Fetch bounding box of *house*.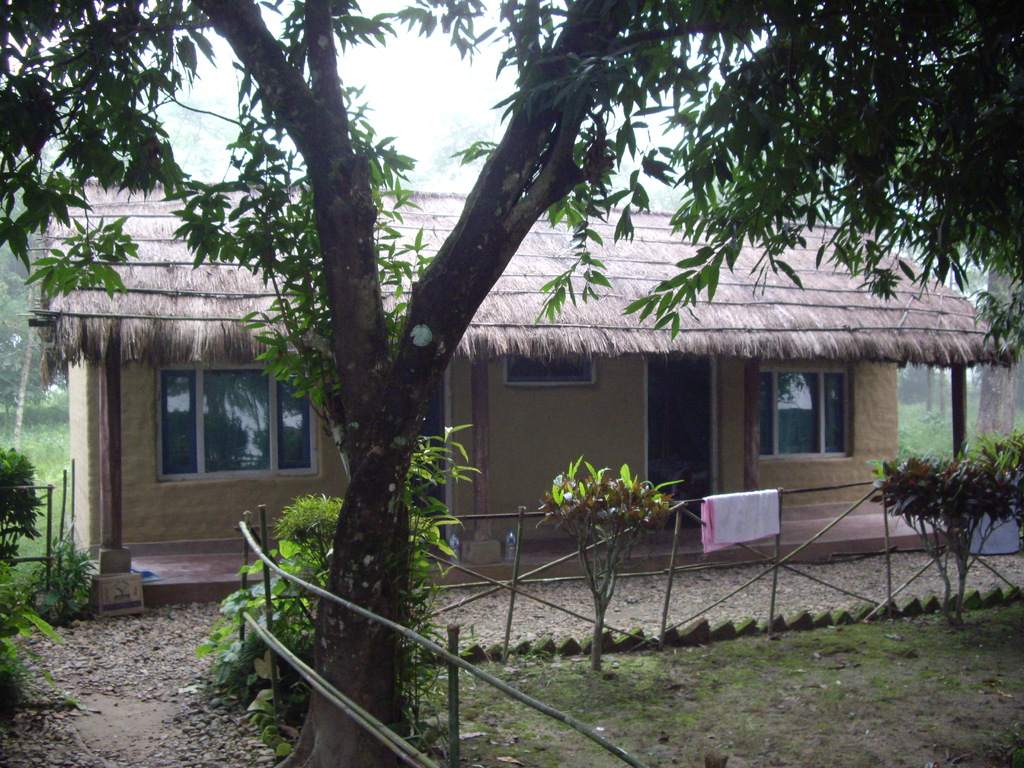
Bbox: (22,177,1020,620).
